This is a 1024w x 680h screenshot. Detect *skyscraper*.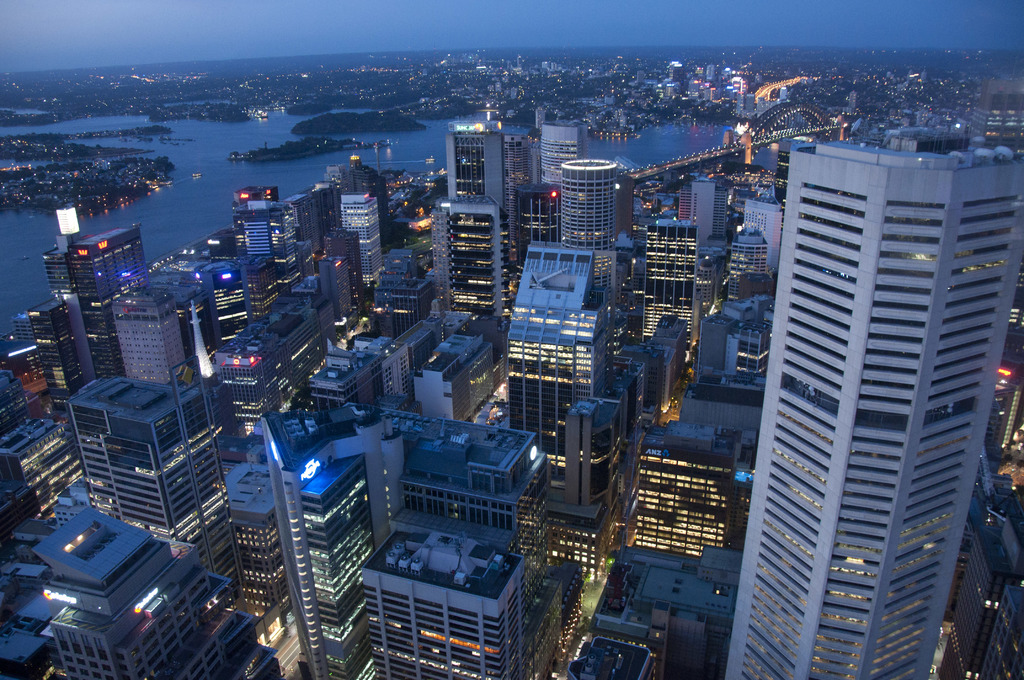
bbox=(751, 93, 1013, 666).
